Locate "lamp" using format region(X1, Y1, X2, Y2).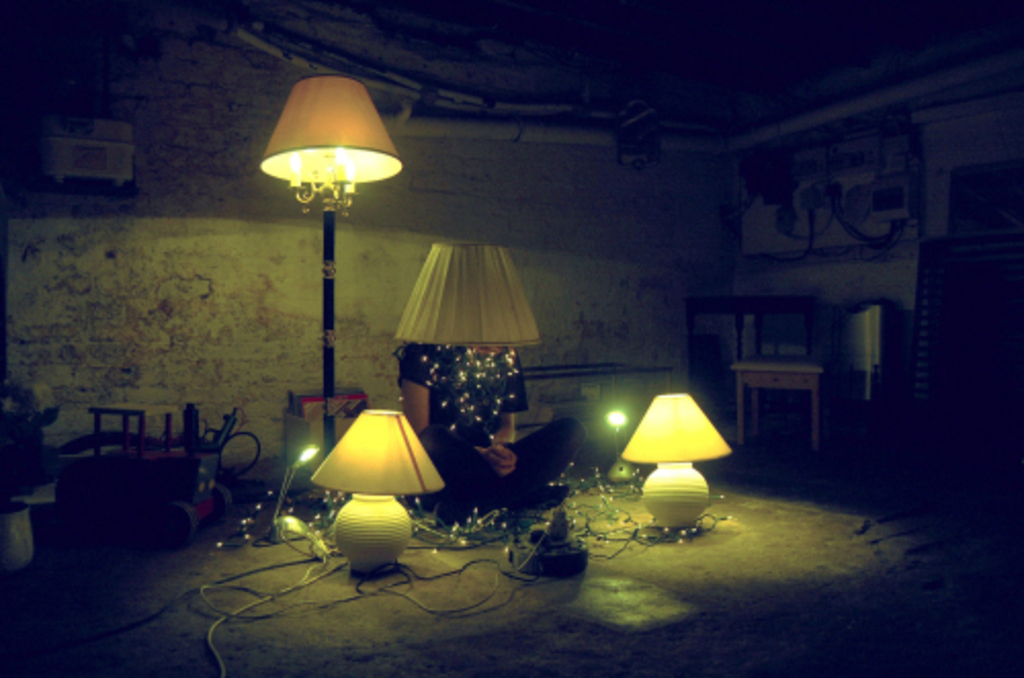
region(244, 432, 322, 549).
